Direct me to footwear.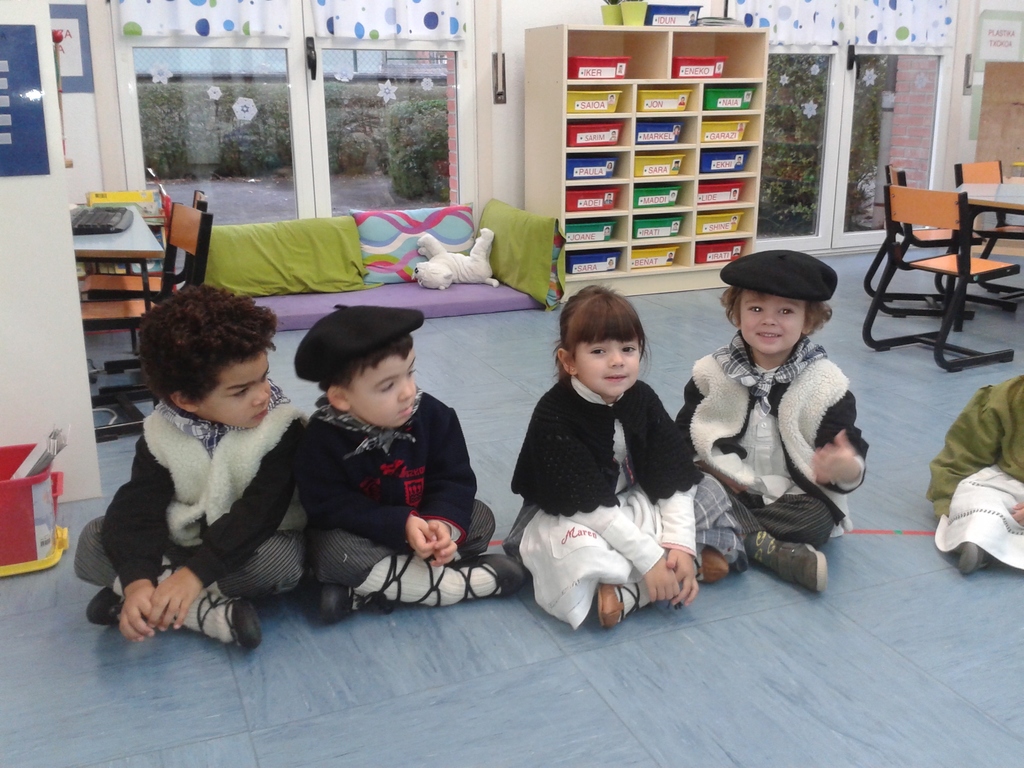
Direction: region(236, 591, 262, 652).
